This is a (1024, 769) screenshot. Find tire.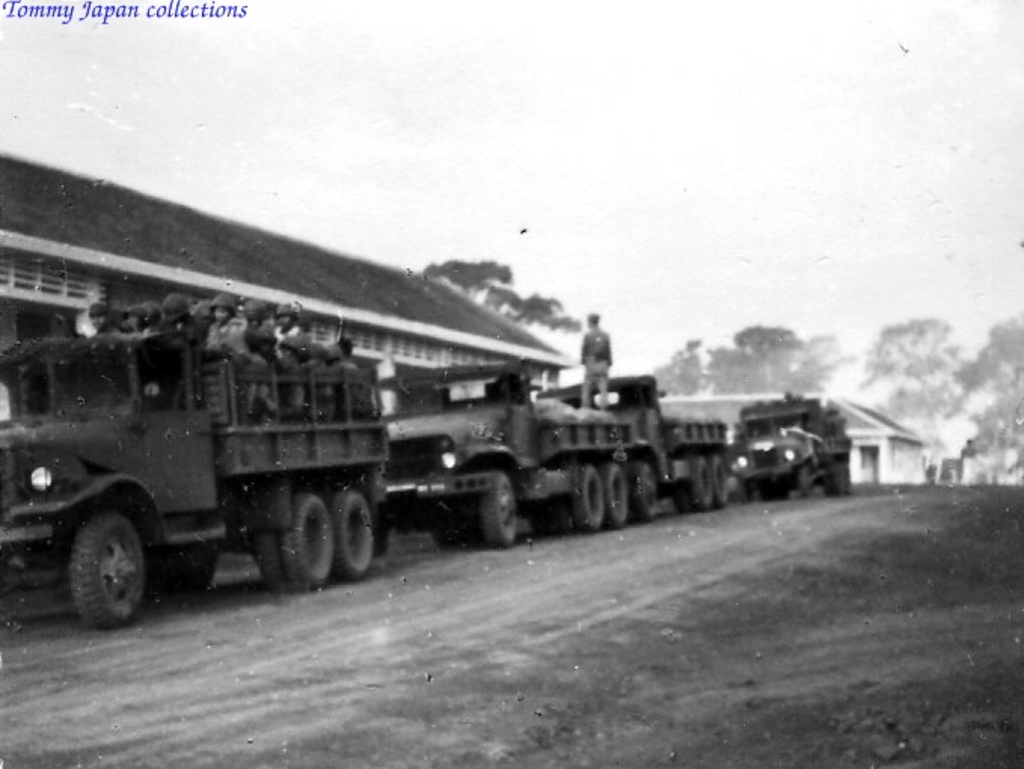
Bounding box: (483,473,517,546).
